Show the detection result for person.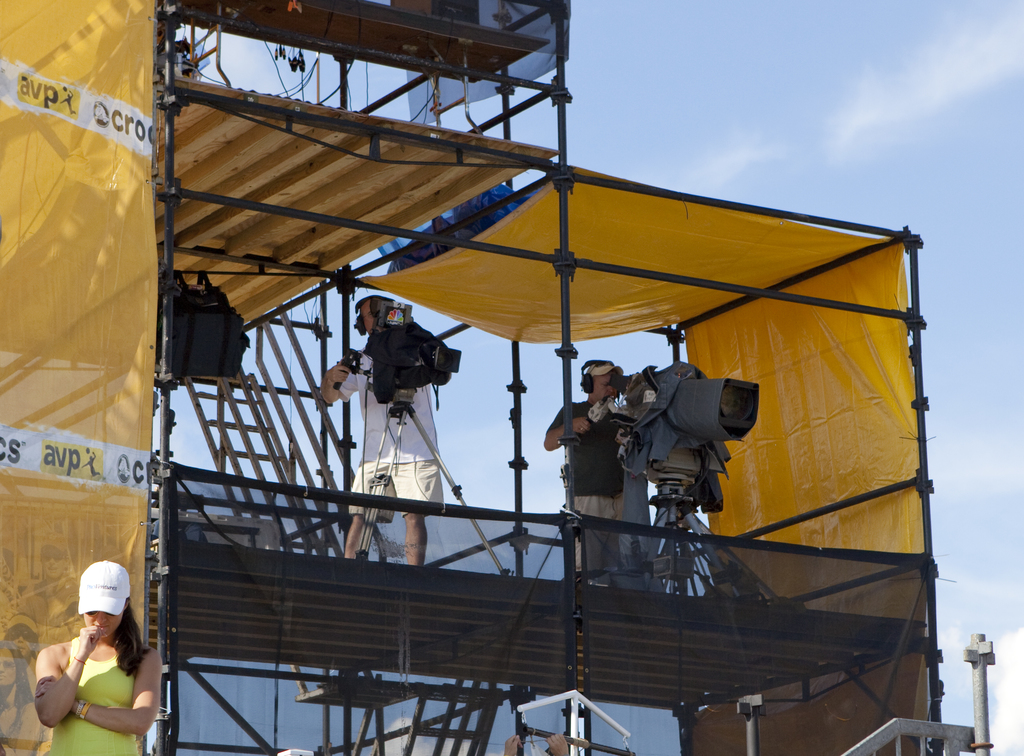
Rect(548, 361, 624, 590).
